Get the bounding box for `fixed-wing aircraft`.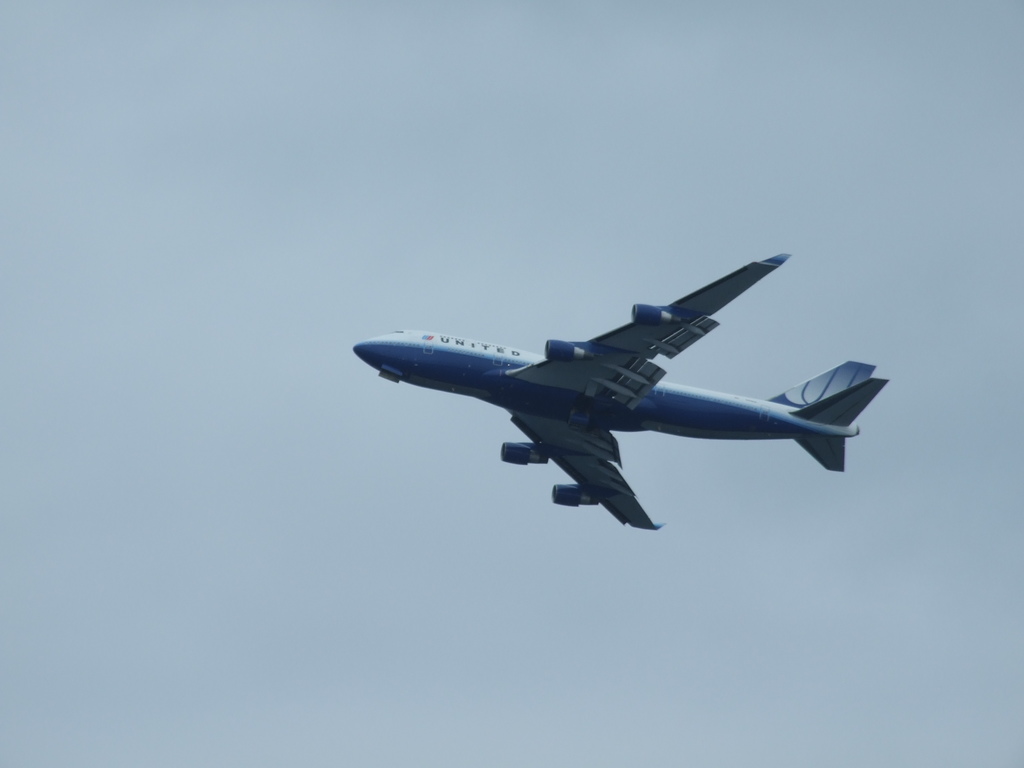
detection(349, 252, 889, 540).
